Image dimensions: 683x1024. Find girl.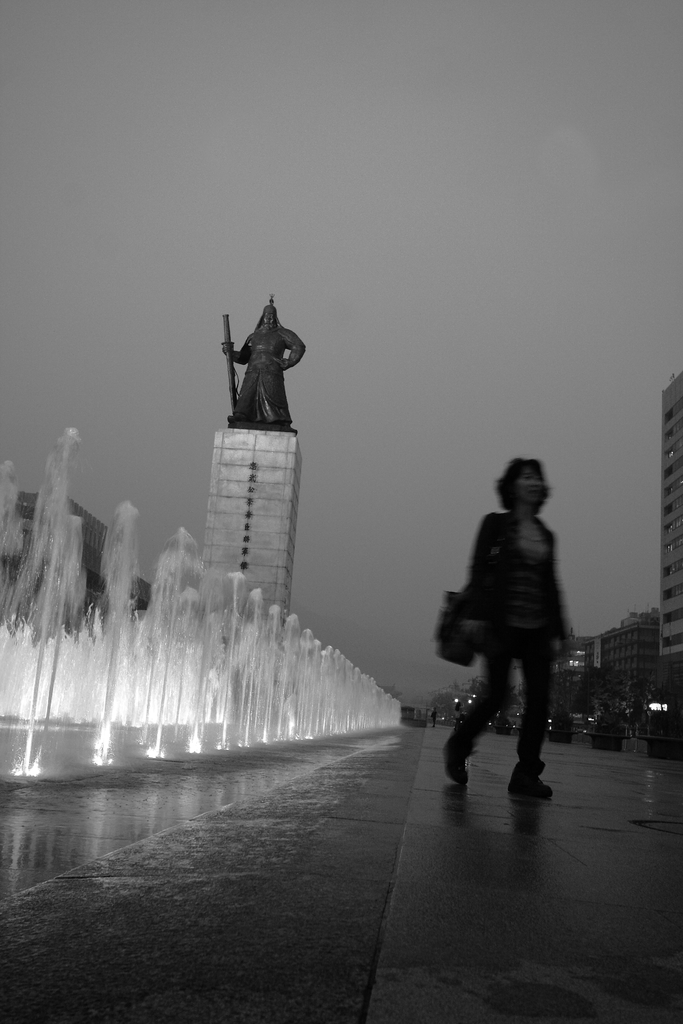
432, 447, 578, 801.
